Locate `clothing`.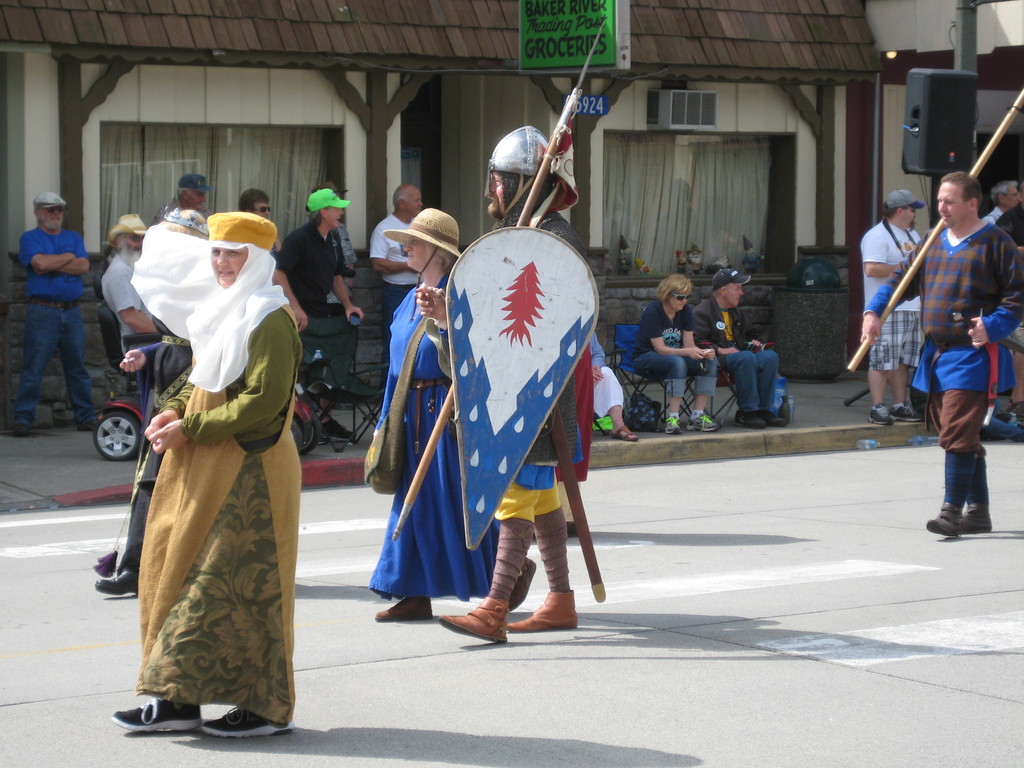
Bounding box: x1=359, y1=214, x2=419, y2=360.
